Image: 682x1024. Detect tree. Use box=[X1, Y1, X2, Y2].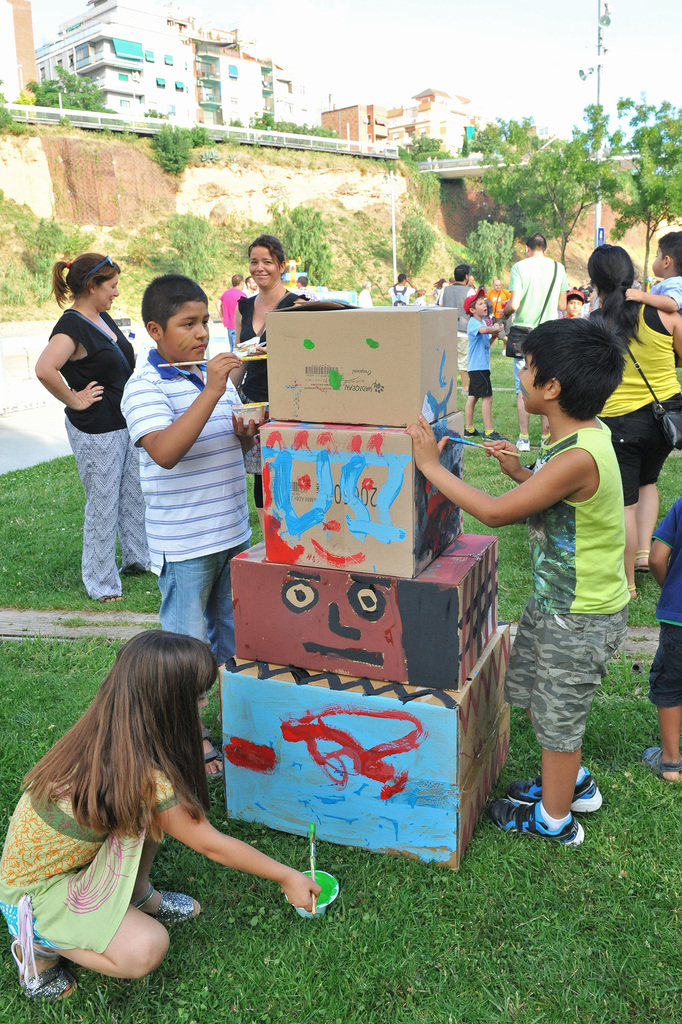
box=[460, 213, 517, 292].
